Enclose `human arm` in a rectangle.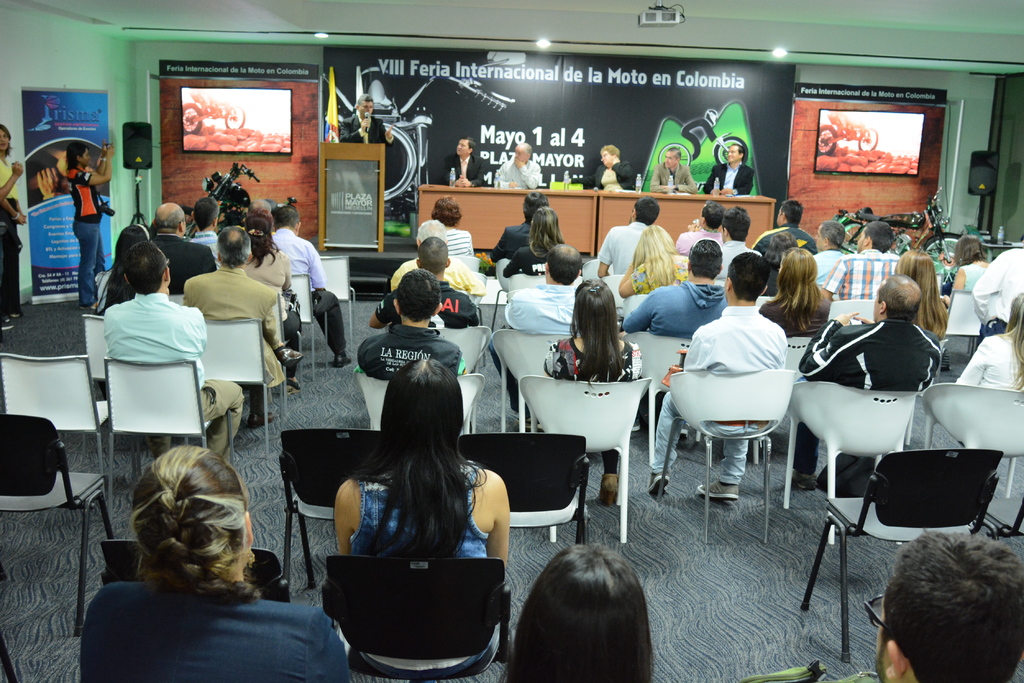
detection(956, 337, 987, 385).
